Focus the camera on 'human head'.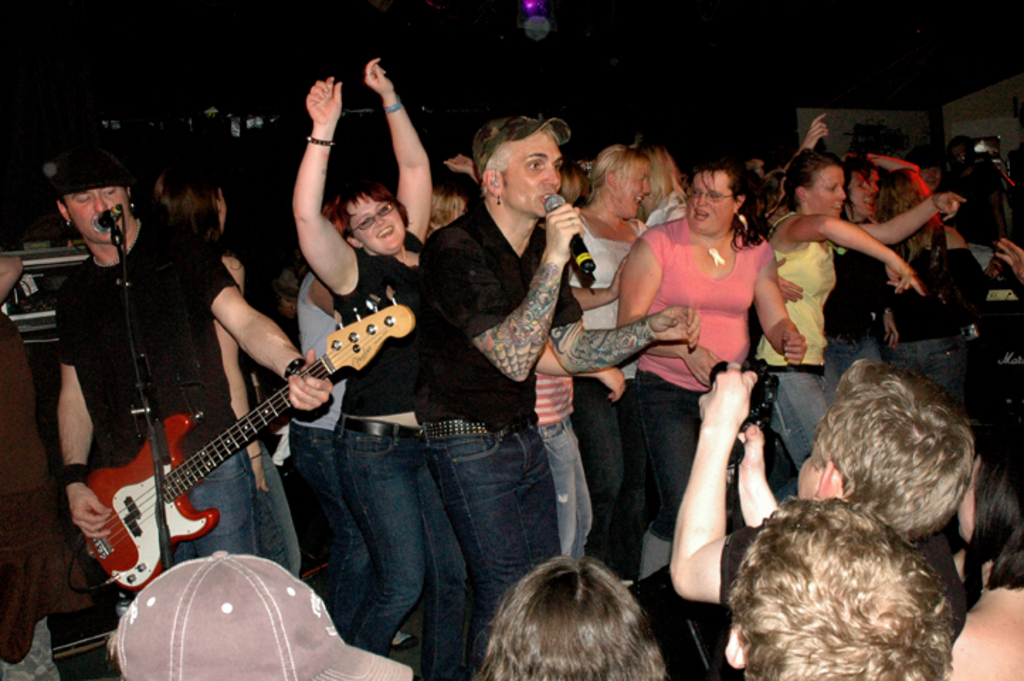
Focus region: [881, 166, 932, 226].
